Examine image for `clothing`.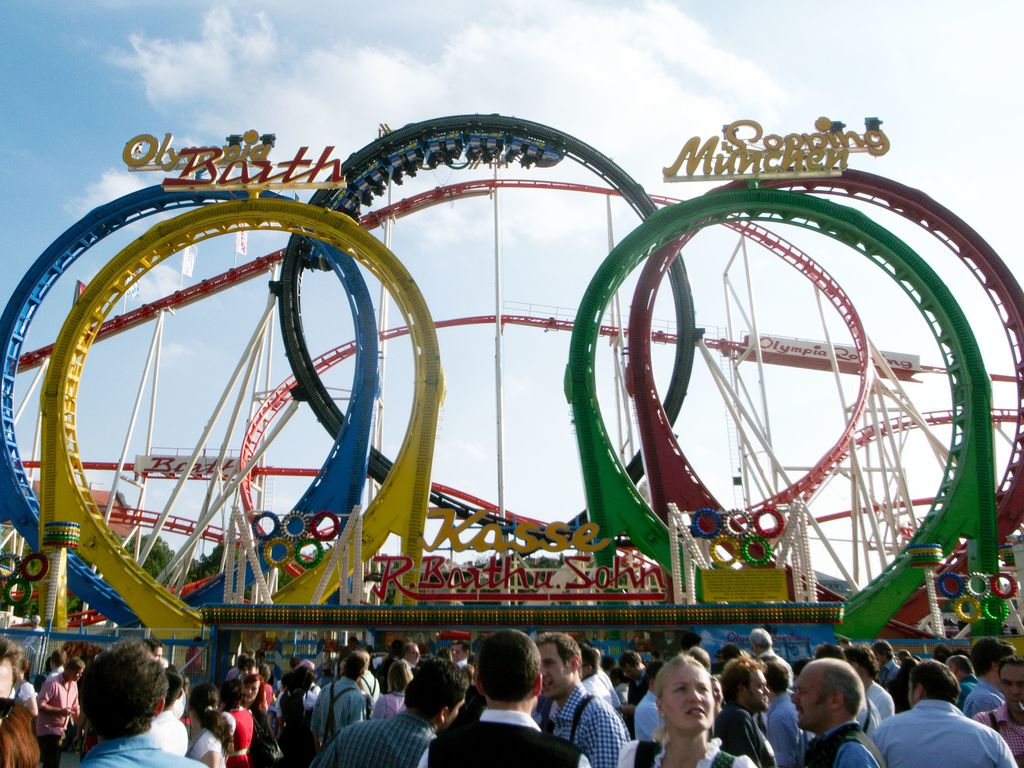
Examination result: <bbox>225, 668, 241, 677</bbox>.
